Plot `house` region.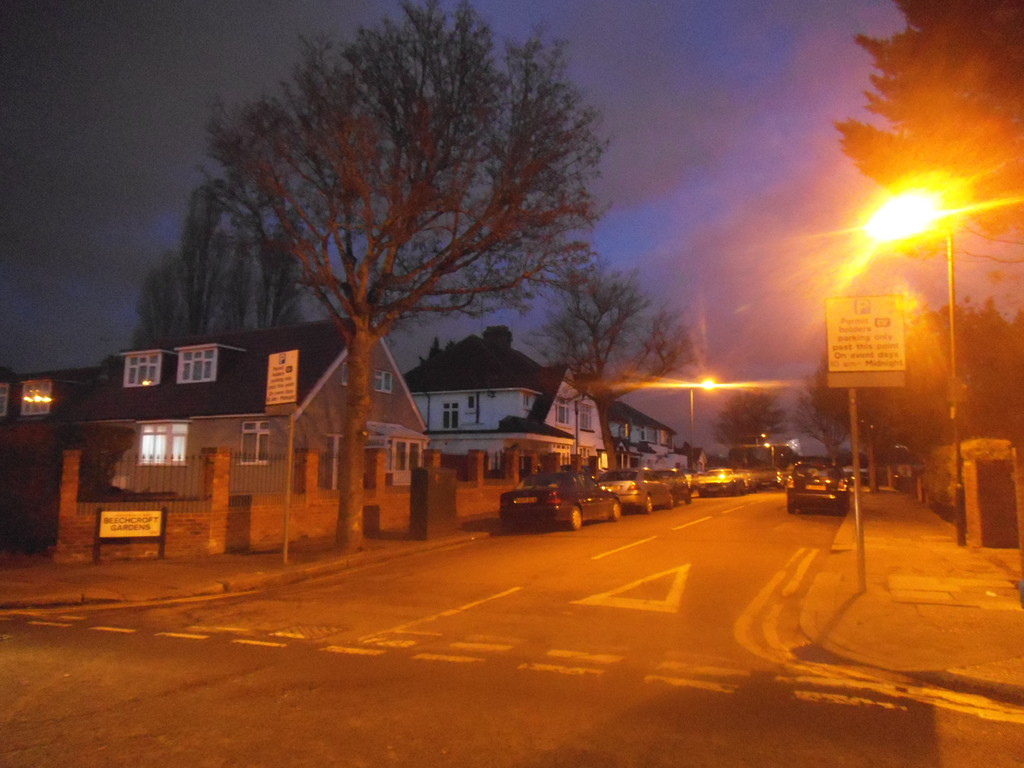
Plotted at select_region(396, 330, 597, 490).
